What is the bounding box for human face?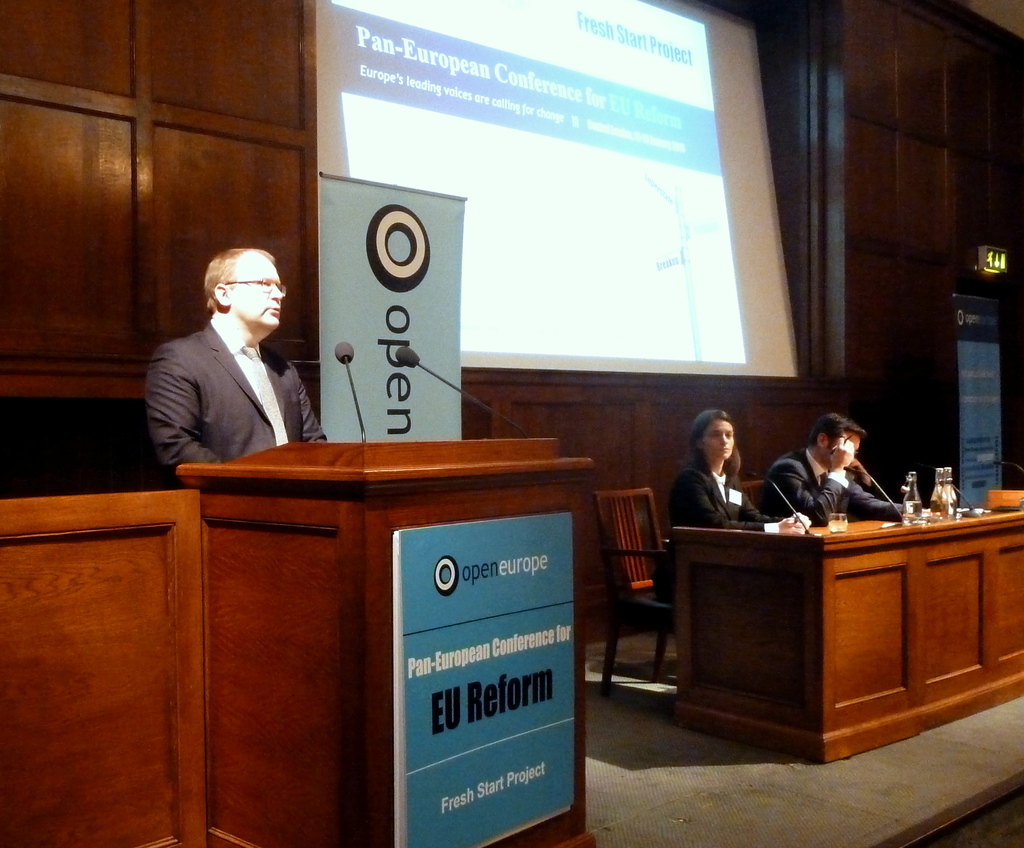
704:424:732:469.
